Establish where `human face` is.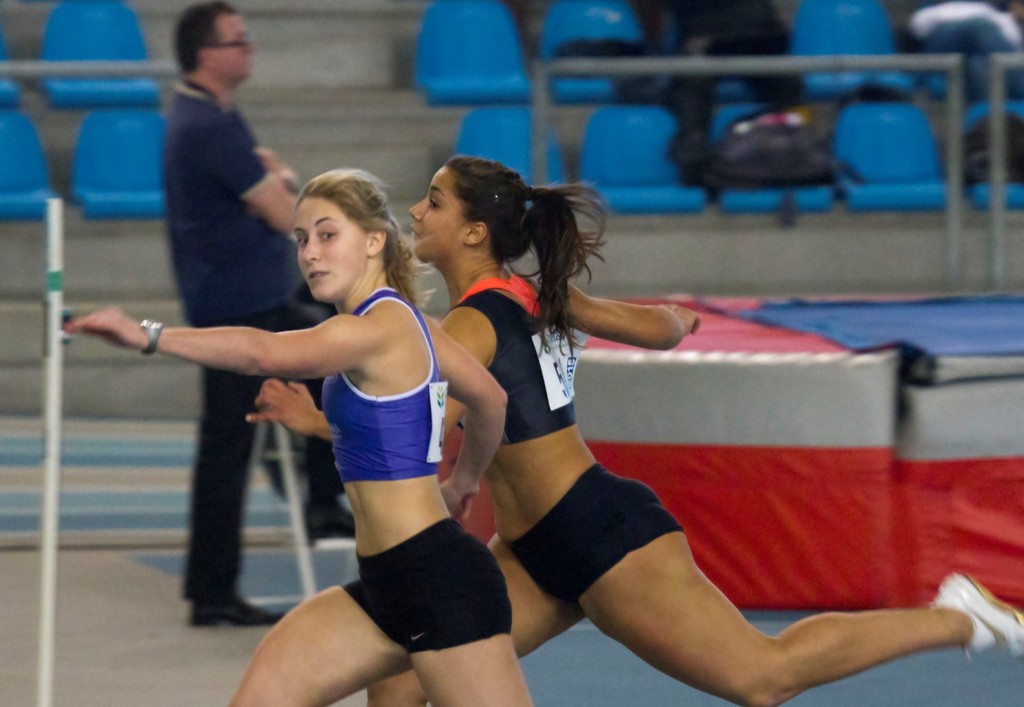
Established at 414/166/464/265.
